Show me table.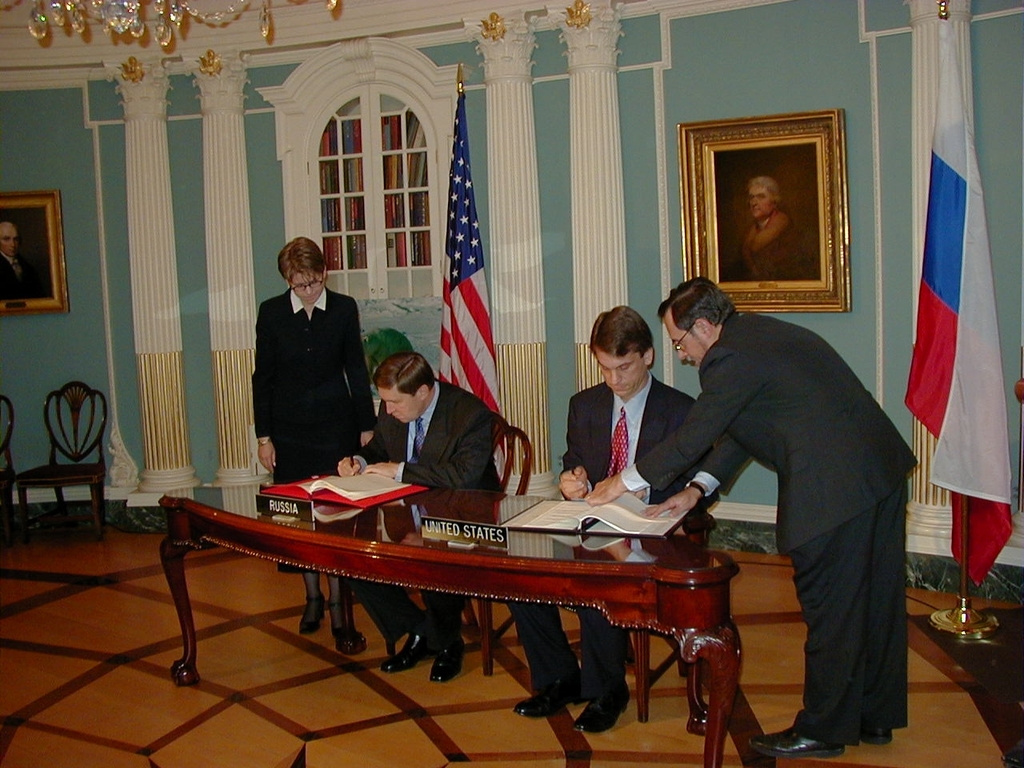
table is here: [left=139, top=418, right=862, bottom=735].
